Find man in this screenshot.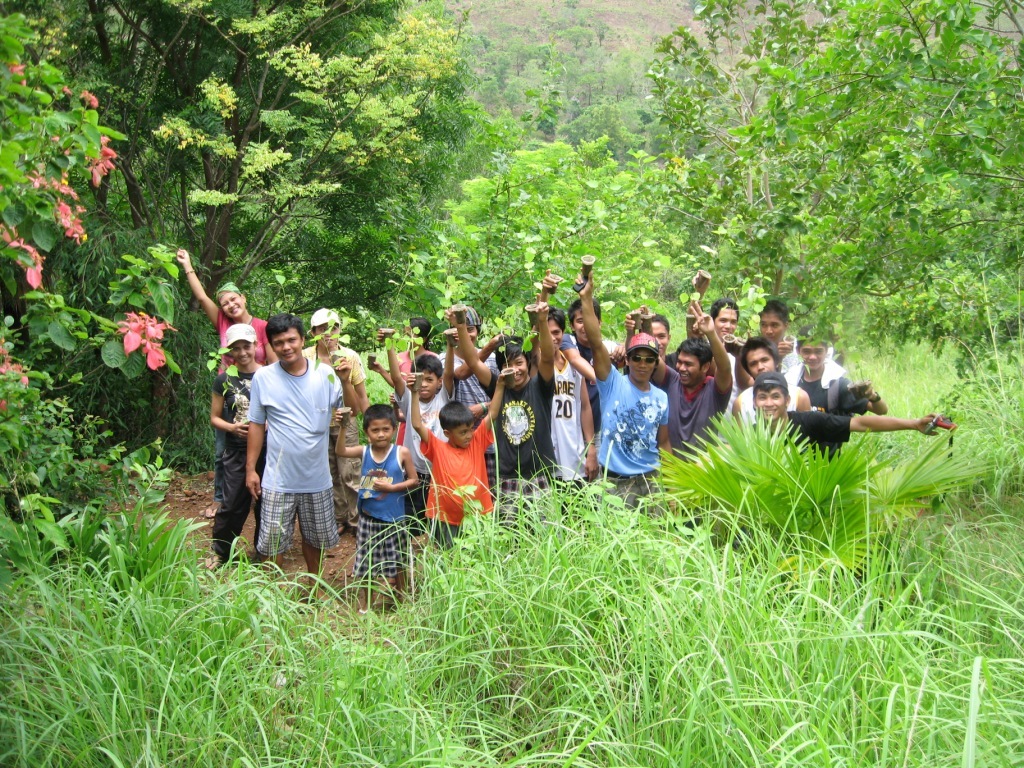
The bounding box for man is rect(248, 311, 351, 581).
